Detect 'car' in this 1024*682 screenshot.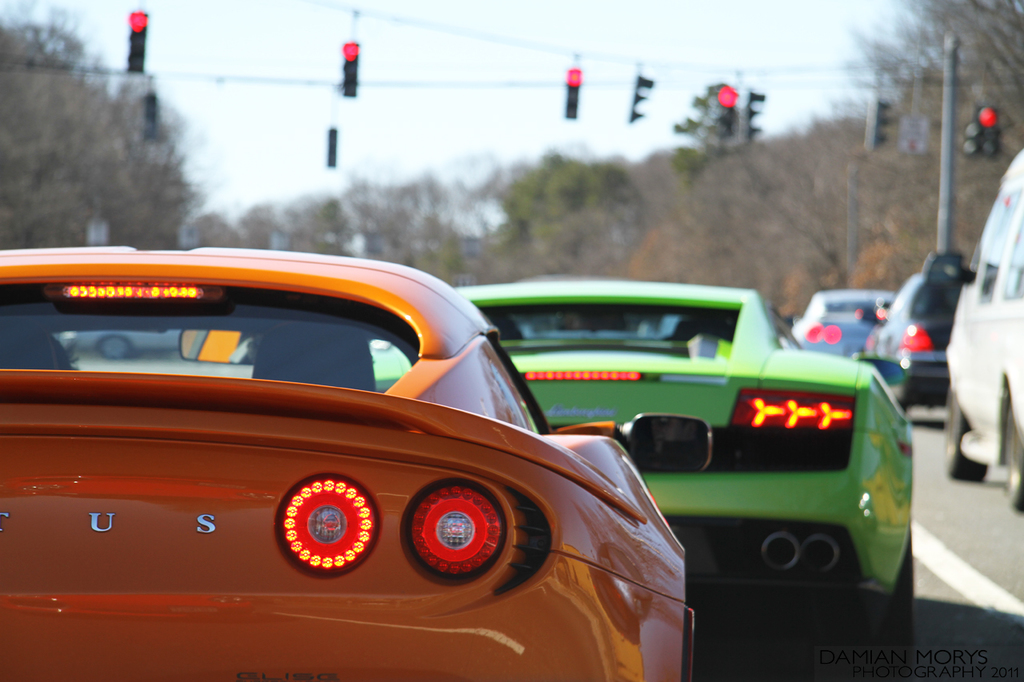
Detection: 0 245 699 681.
